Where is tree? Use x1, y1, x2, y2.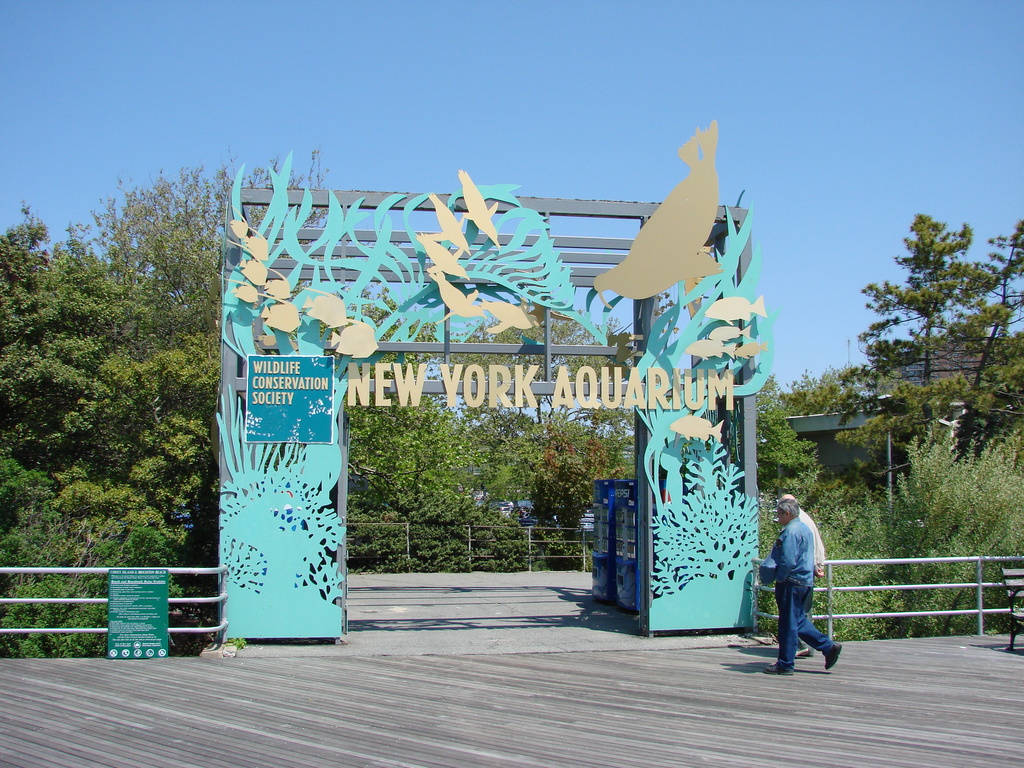
829, 207, 1023, 492.
